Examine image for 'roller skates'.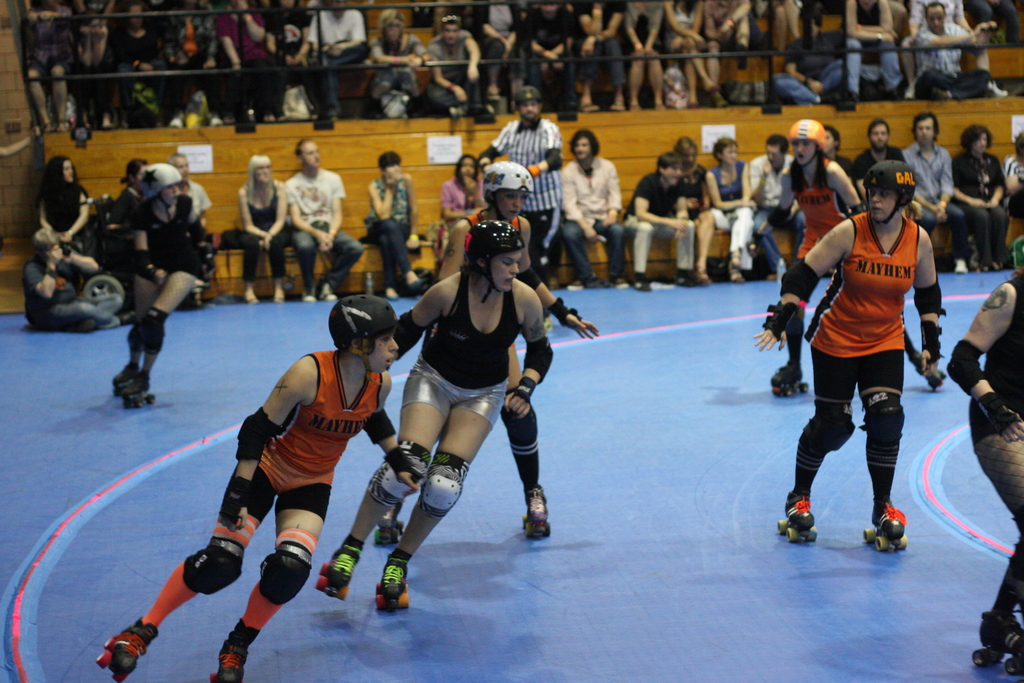
Examination result: 95, 613, 159, 682.
